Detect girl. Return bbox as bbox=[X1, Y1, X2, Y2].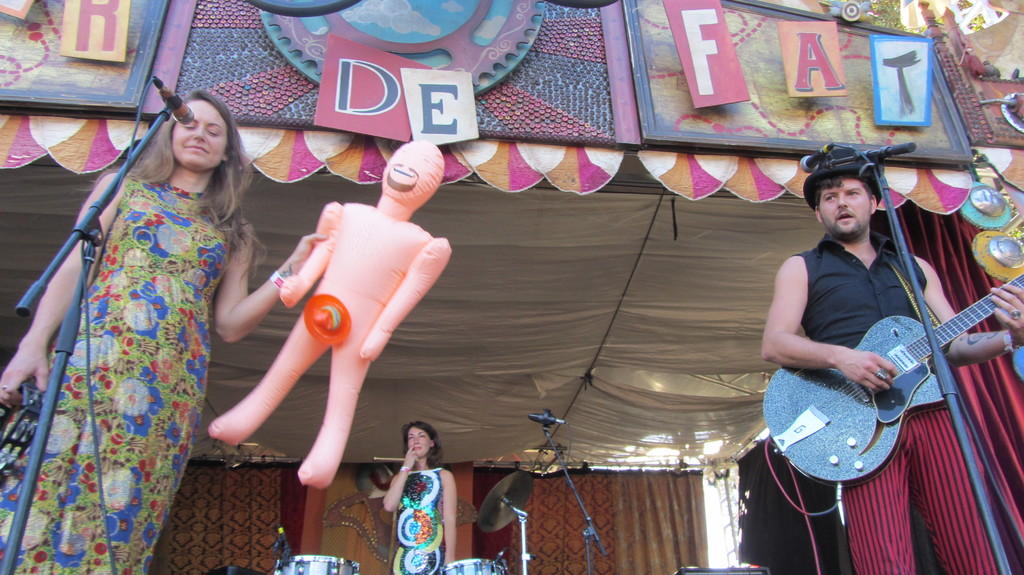
bbox=[0, 93, 323, 574].
